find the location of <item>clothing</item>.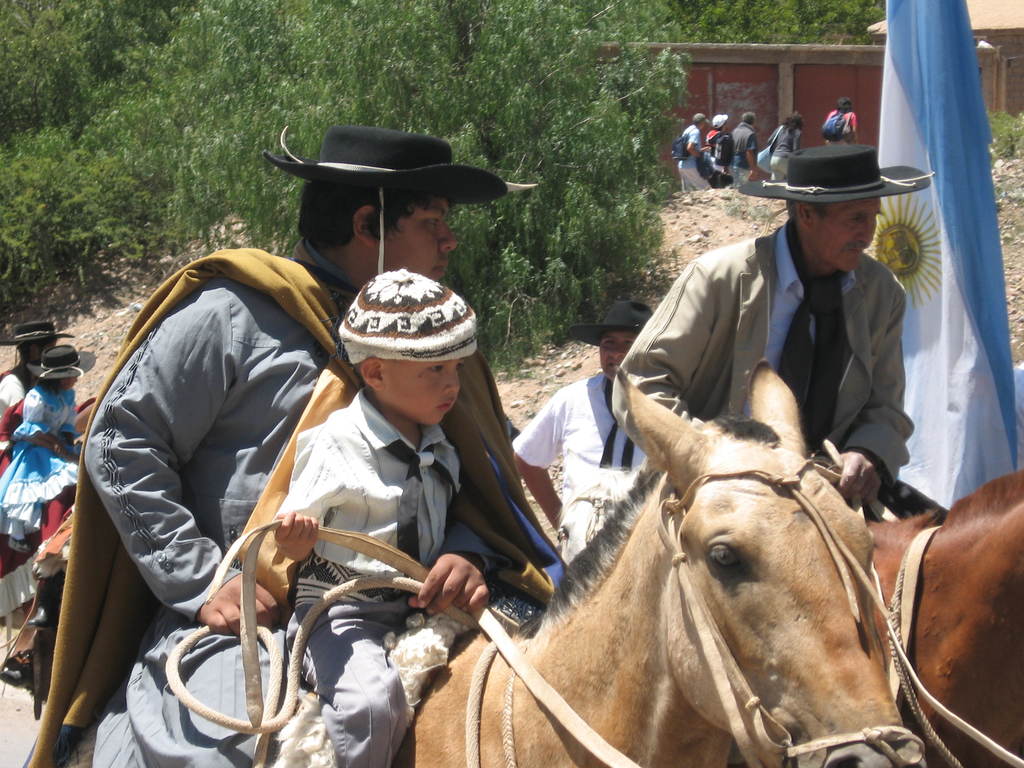
Location: bbox=(677, 124, 707, 192).
